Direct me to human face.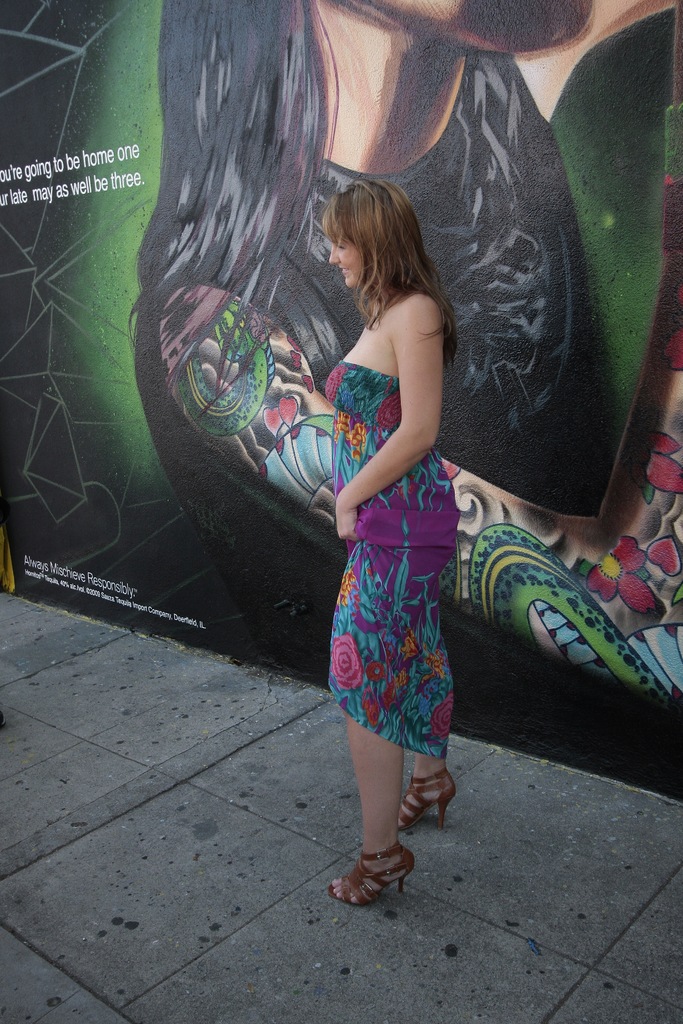
Direction: 324/227/358/288.
